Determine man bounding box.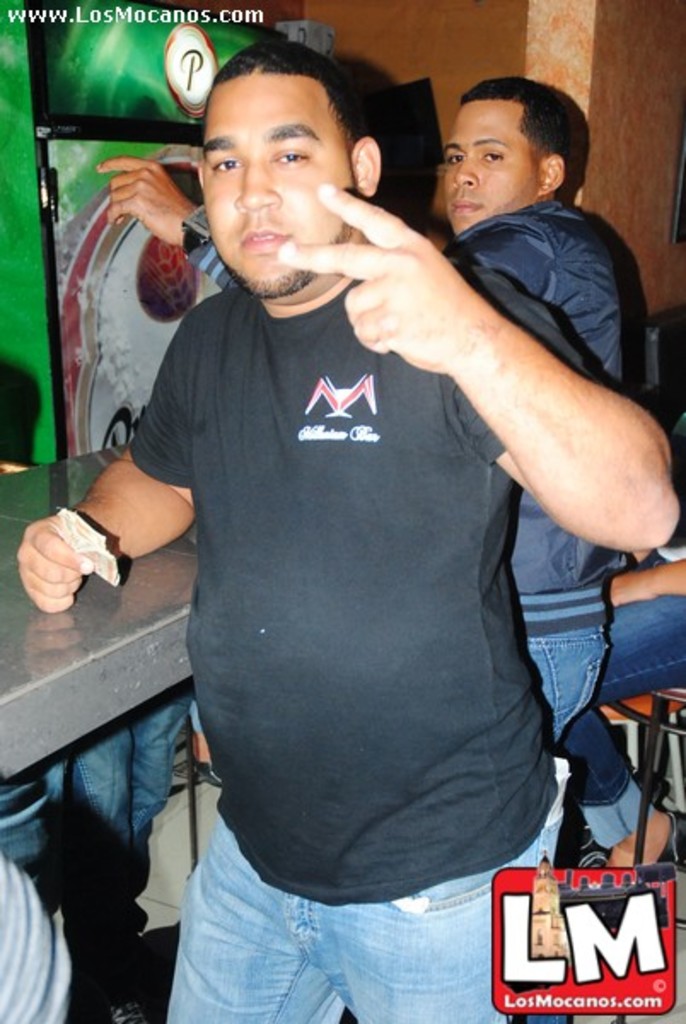
Determined: crop(432, 80, 628, 742).
